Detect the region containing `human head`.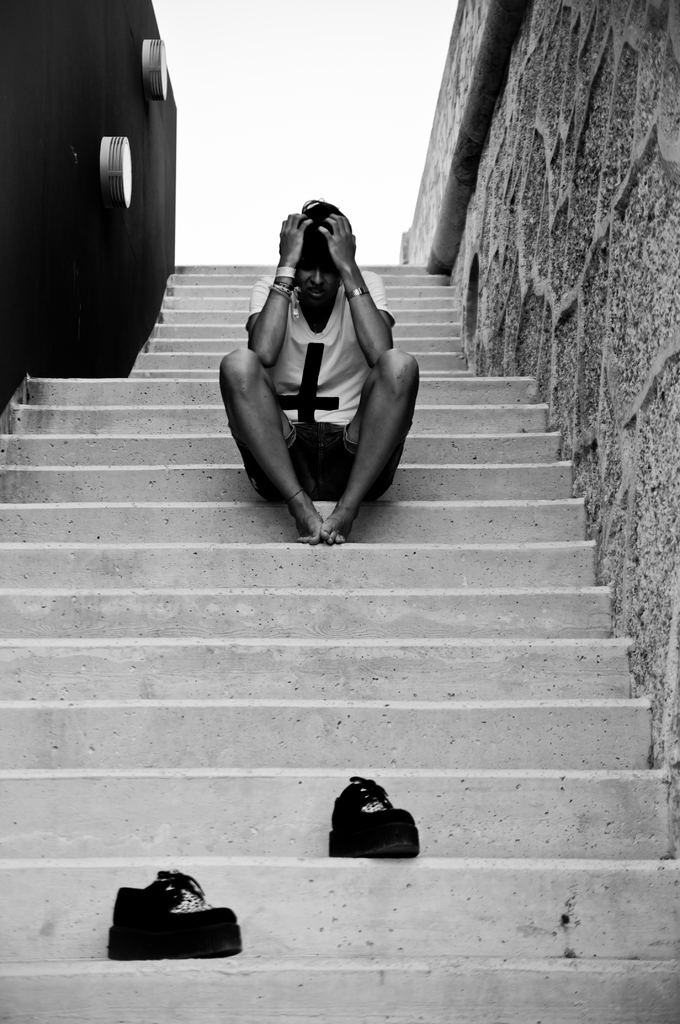
[left=266, top=202, right=354, bottom=307].
